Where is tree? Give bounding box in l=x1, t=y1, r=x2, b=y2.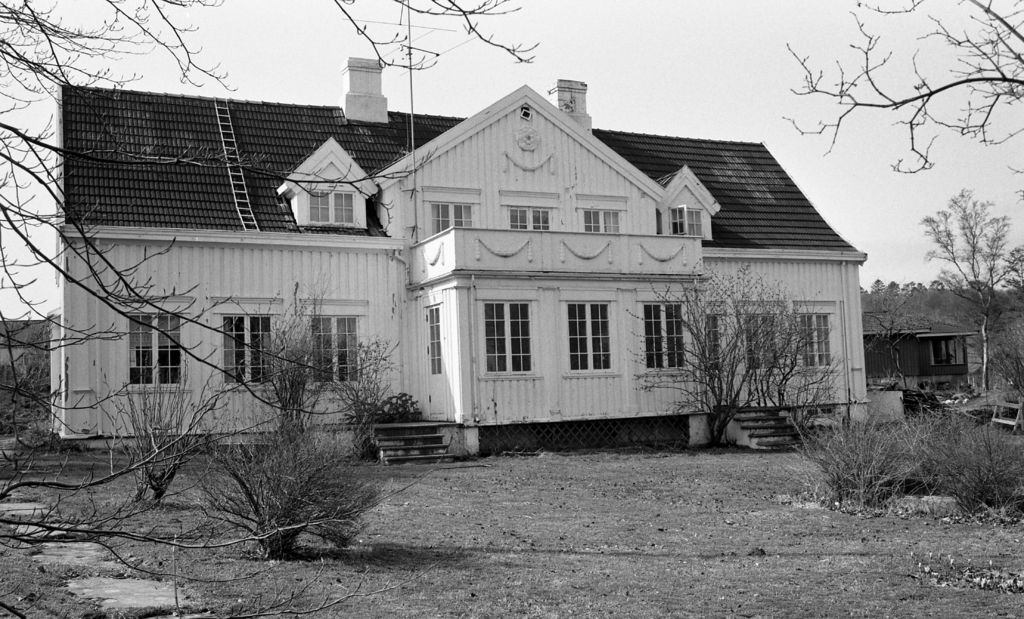
l=620, t=262, r=811, b=446.
